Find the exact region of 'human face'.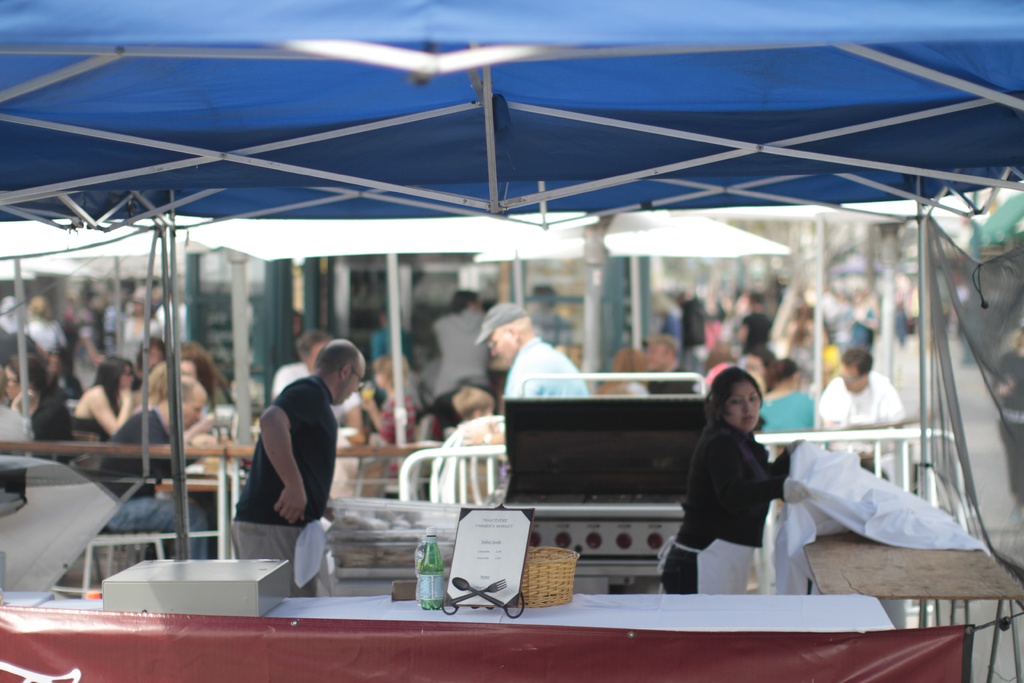
Exact region: locate(723, 378, 765, 434).
